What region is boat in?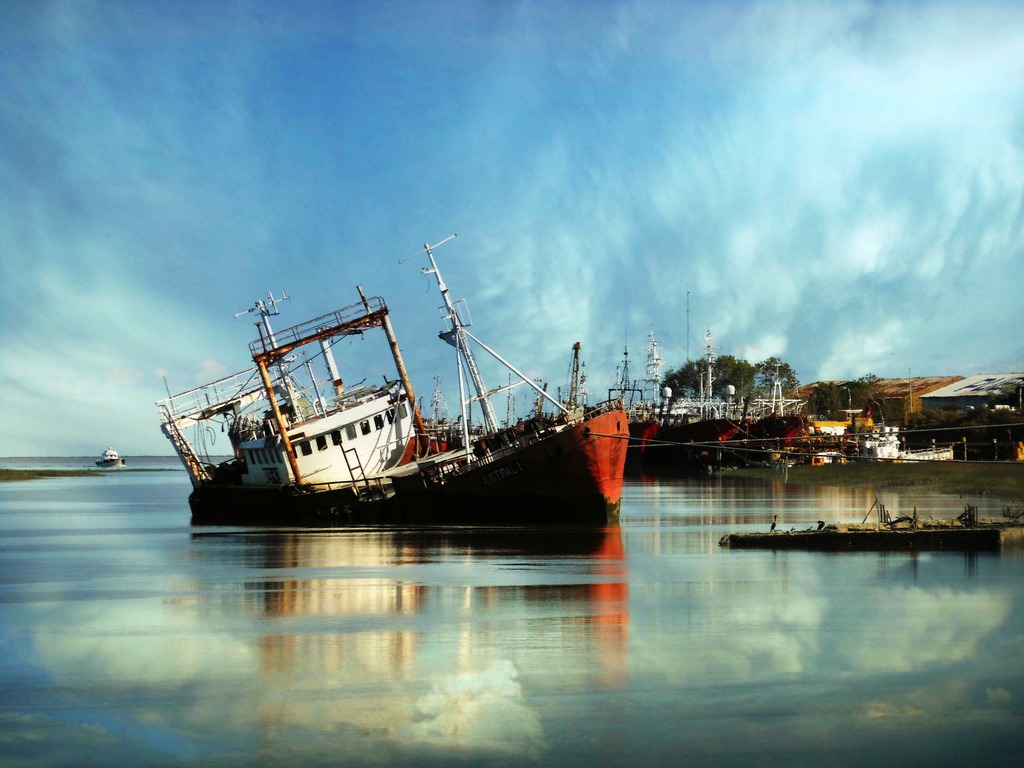
(x1=152, y1=237, x2=655, y2=547).
